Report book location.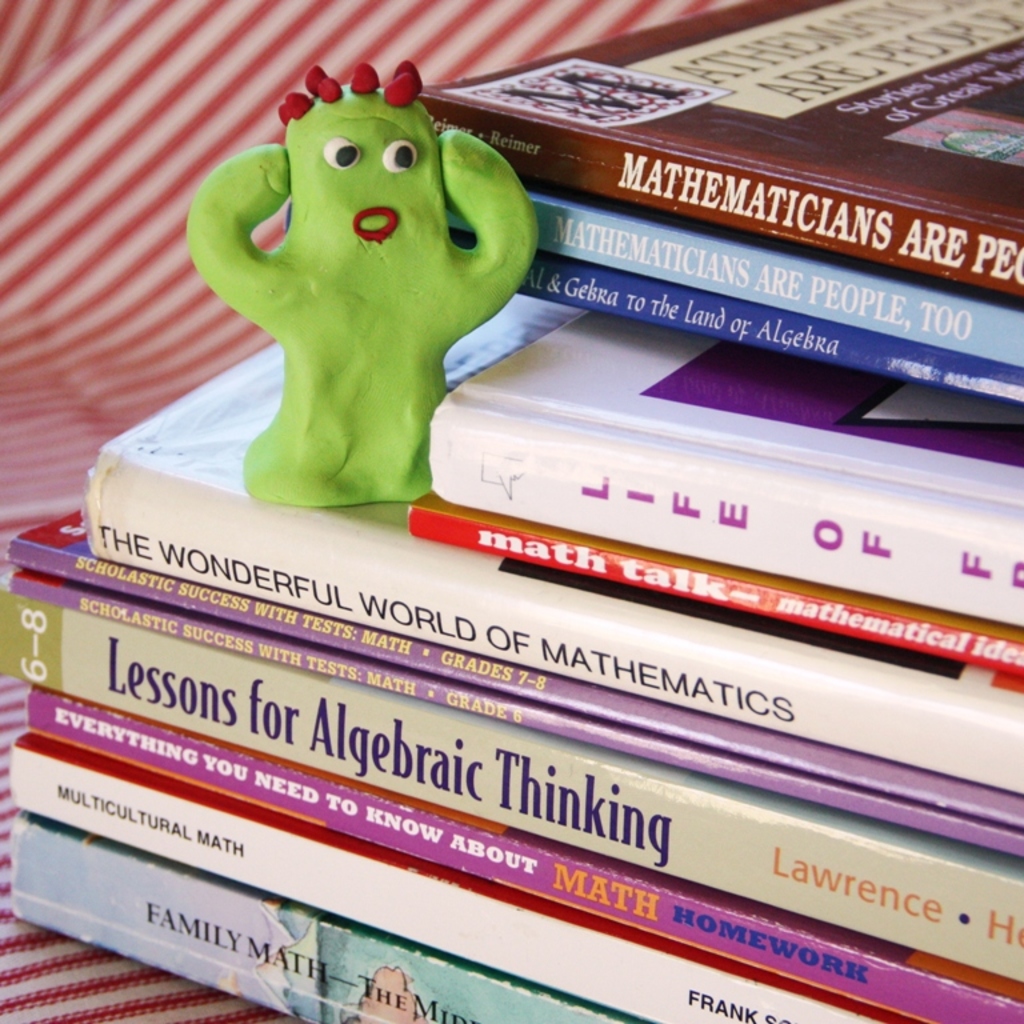
Report: locate(79, 335, 1023, 805).
